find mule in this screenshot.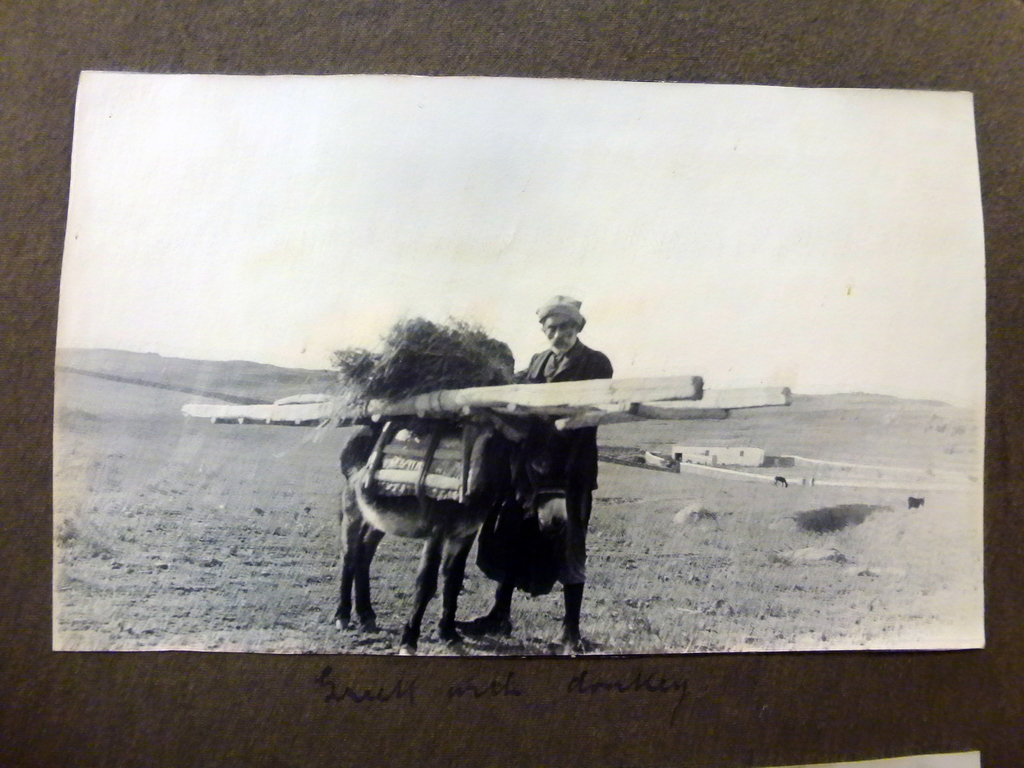
The bounding box for mule is {"x1": 332, "y1": 332, "x2": 708, "y2": 636}.
